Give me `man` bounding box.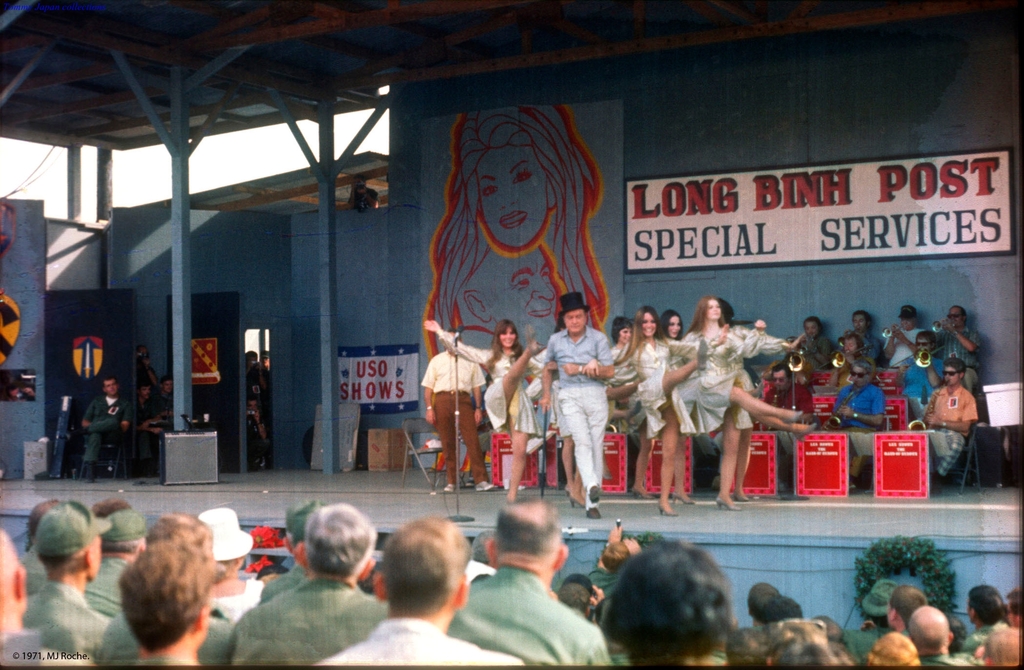
region(786, 318, 832, 364).
